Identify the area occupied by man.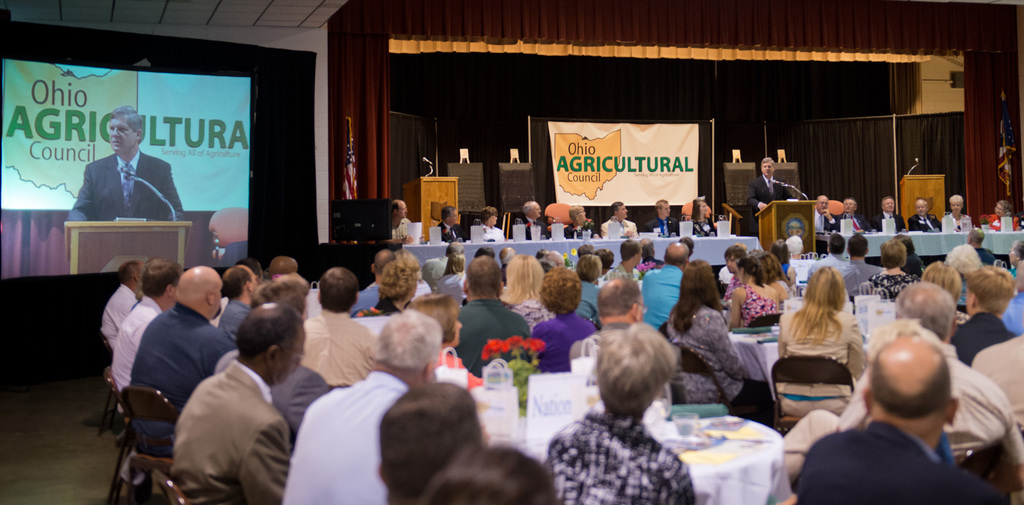
Area: <box>640,242,690,332</box>.
